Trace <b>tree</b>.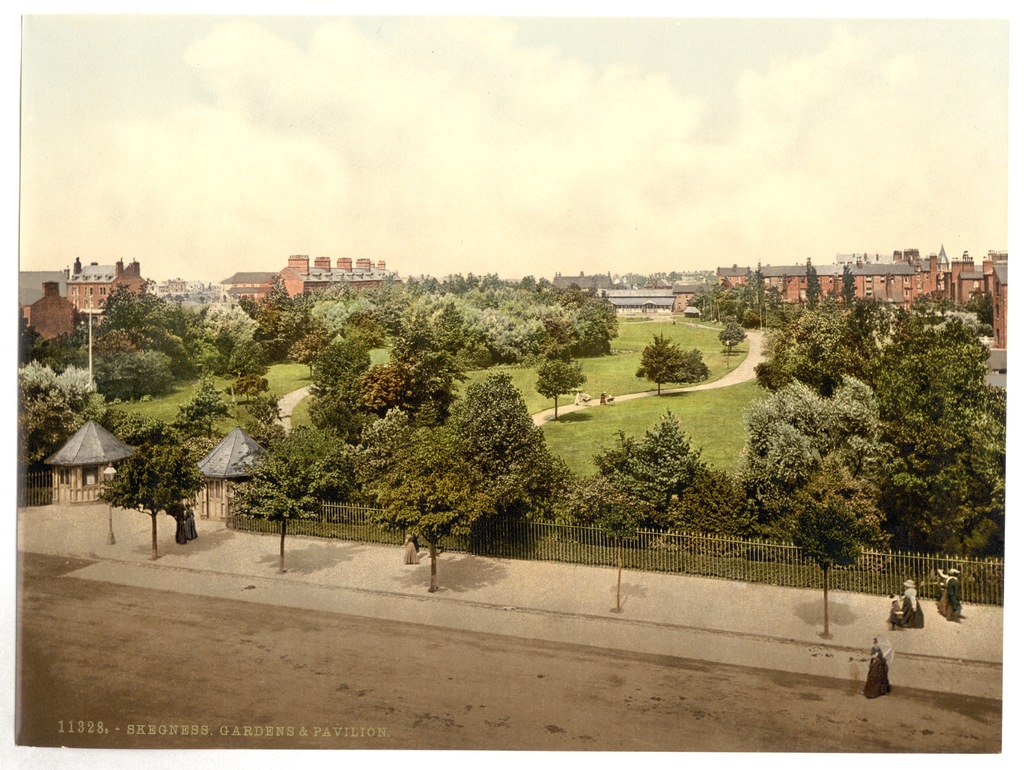
Traced to [71,332,198,405].
